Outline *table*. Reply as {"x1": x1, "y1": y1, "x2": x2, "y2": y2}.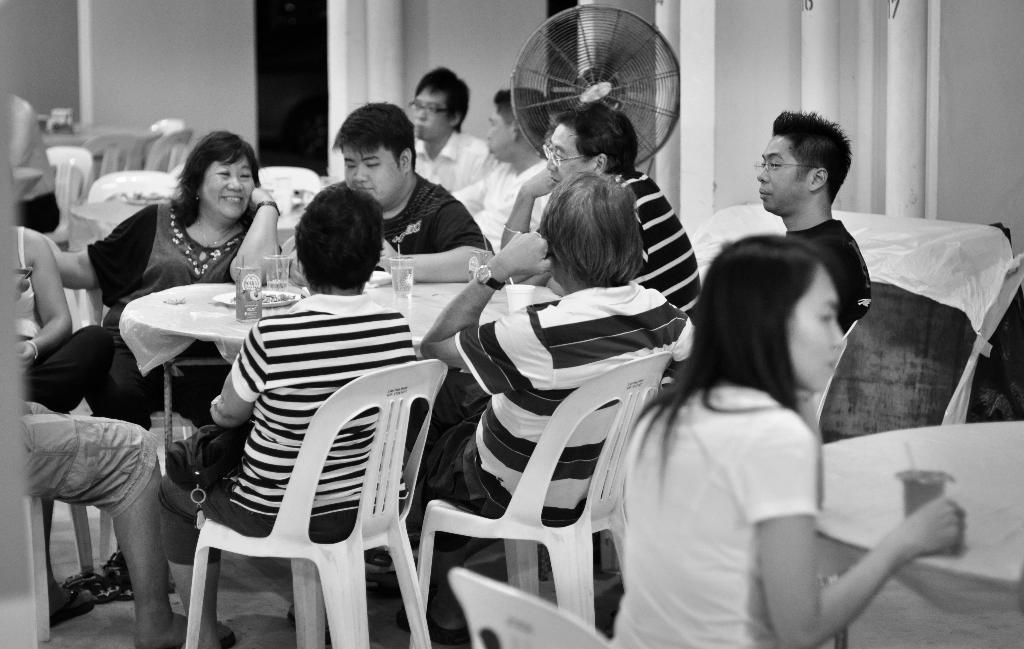
{"x1": 109, "y1": 263, "x2": 502, "y2": 483}.
